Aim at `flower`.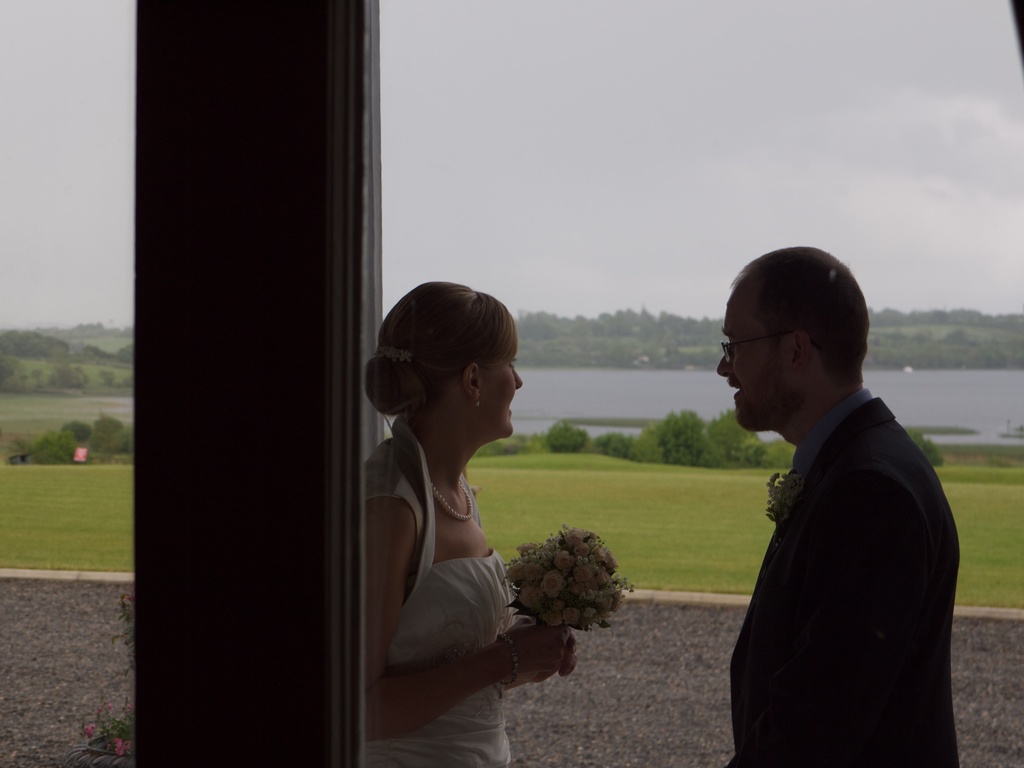
Aimed at locate(110, 736, 129, 758).
